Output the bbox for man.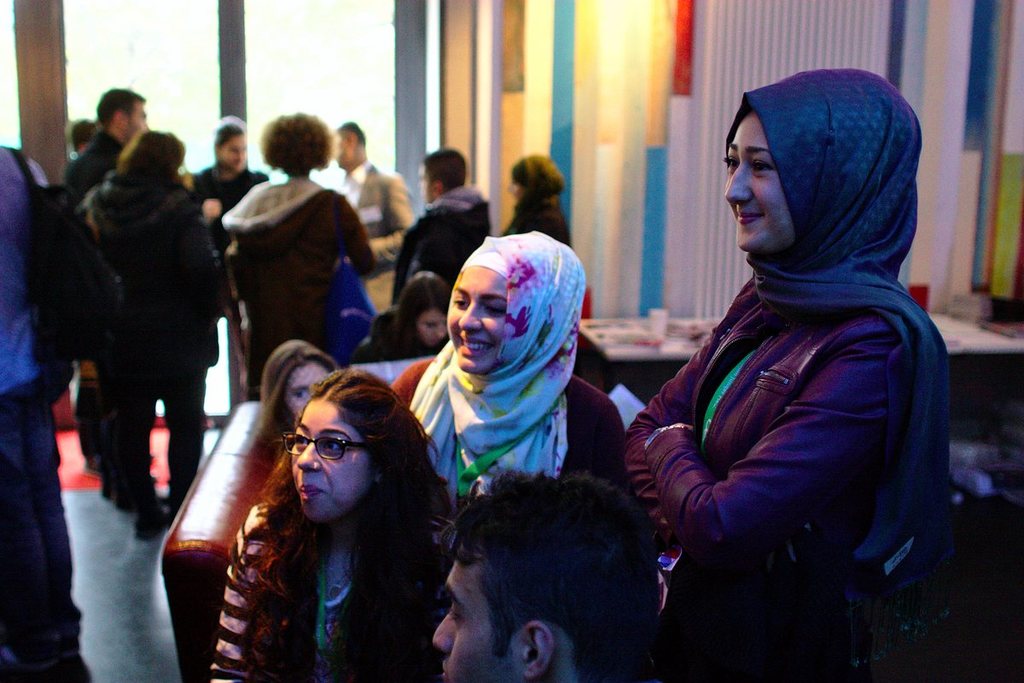
l=335, t=120, r=413, b=314.
